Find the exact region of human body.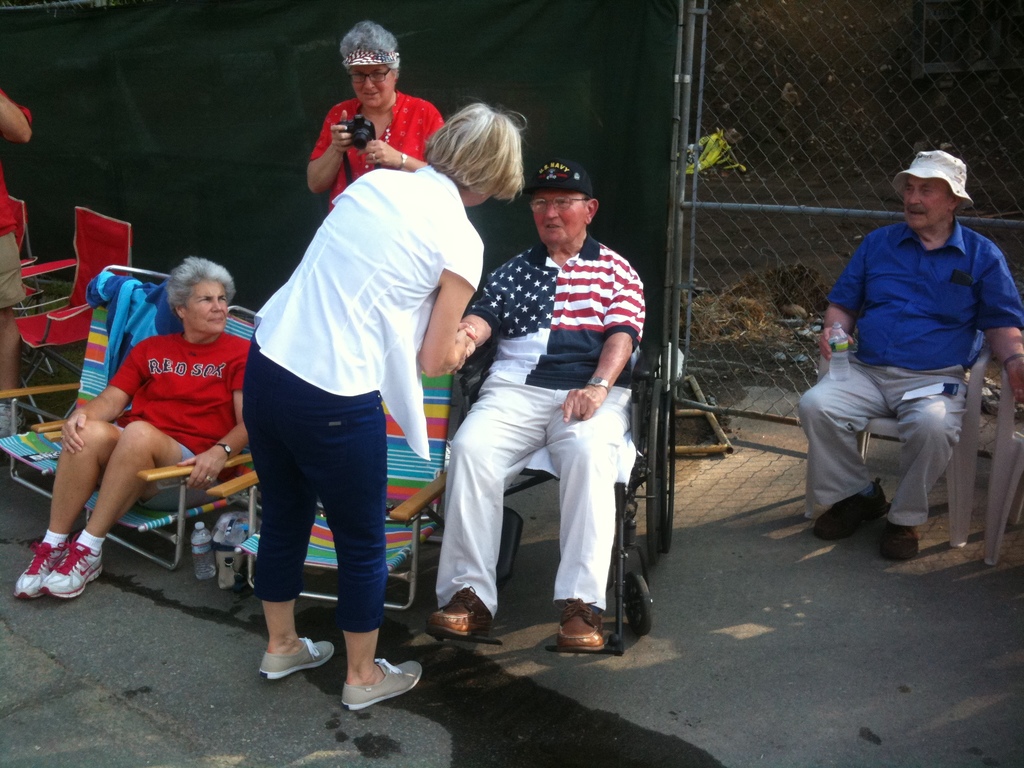
Exact region: (304,90,444,204).
